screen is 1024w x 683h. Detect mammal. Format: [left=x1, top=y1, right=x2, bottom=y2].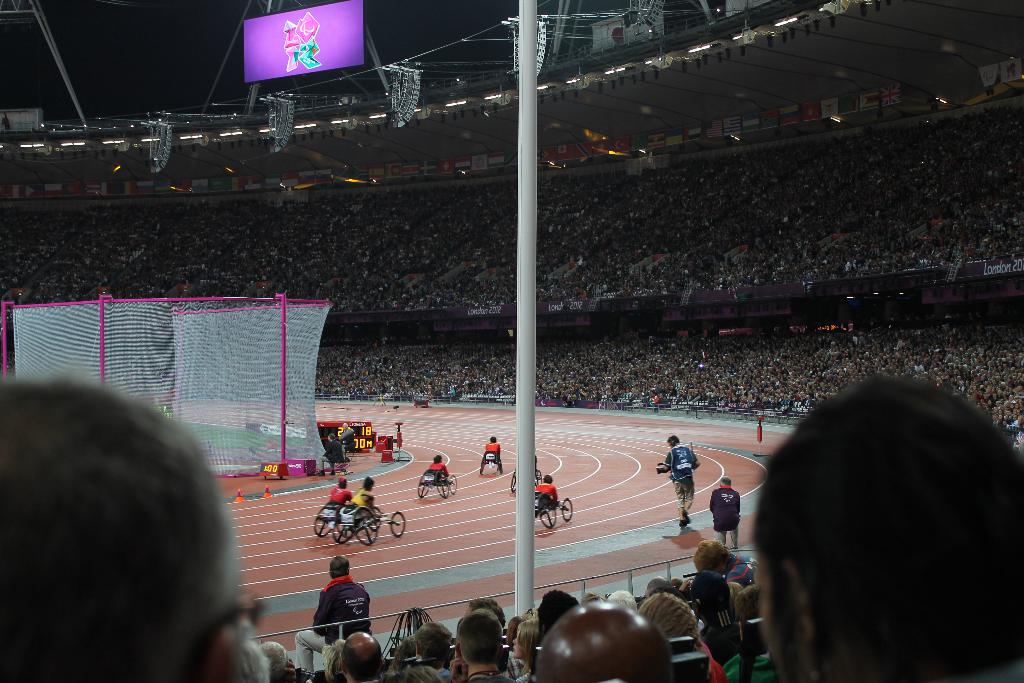
[left=334, top=424, right=358, bottom=454].
